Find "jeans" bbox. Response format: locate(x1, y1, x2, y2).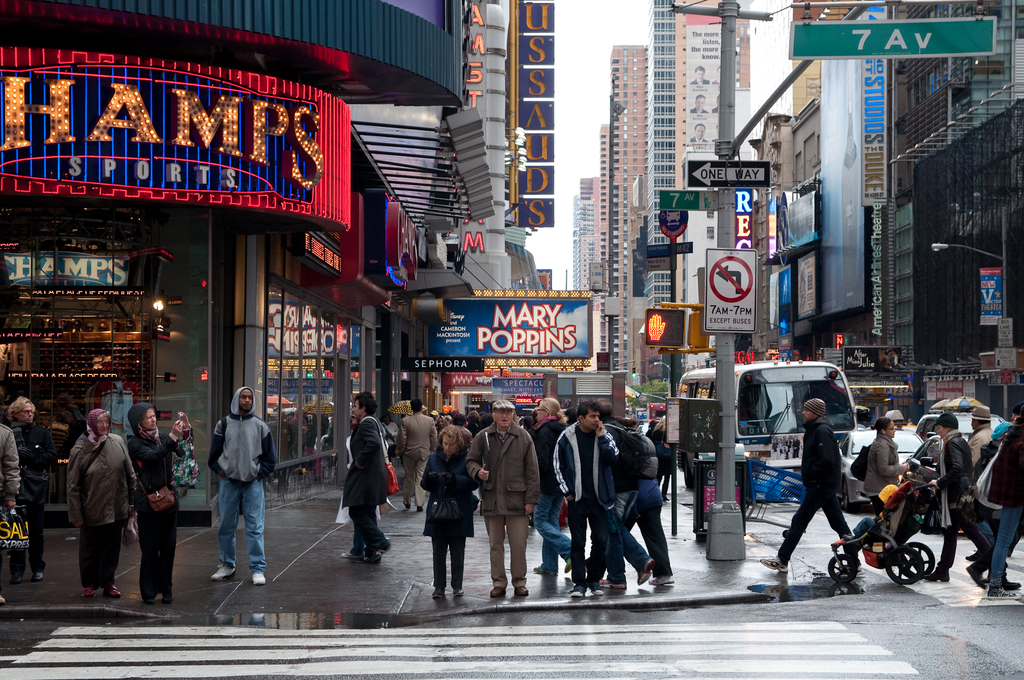
locate(200, 483, 264, 603).
